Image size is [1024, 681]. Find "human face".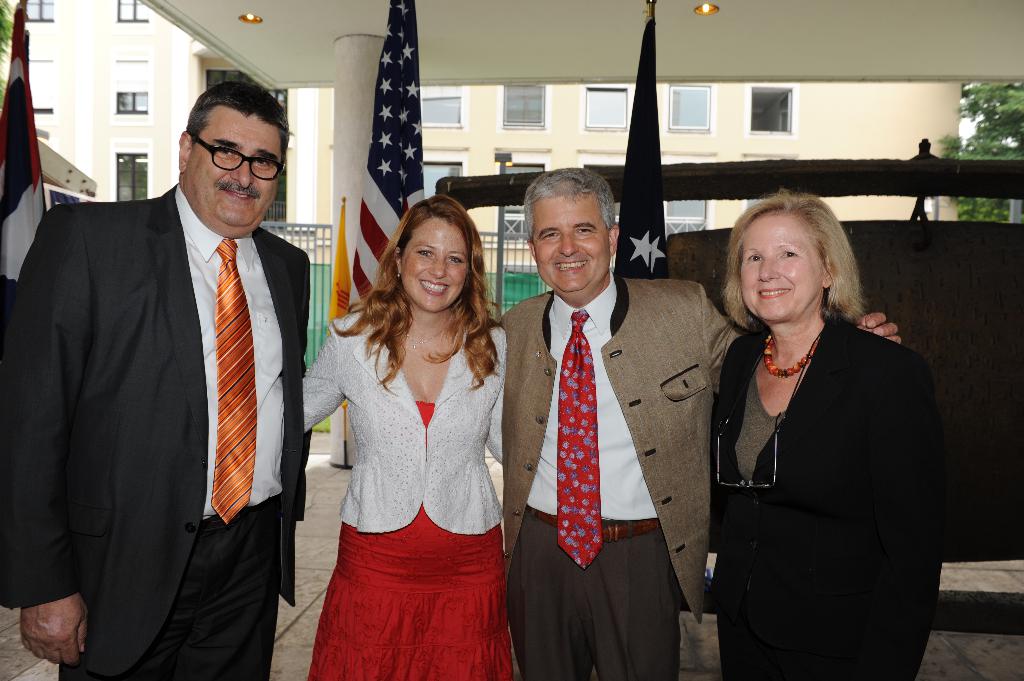
bbox(189, 113, 285, 228).
